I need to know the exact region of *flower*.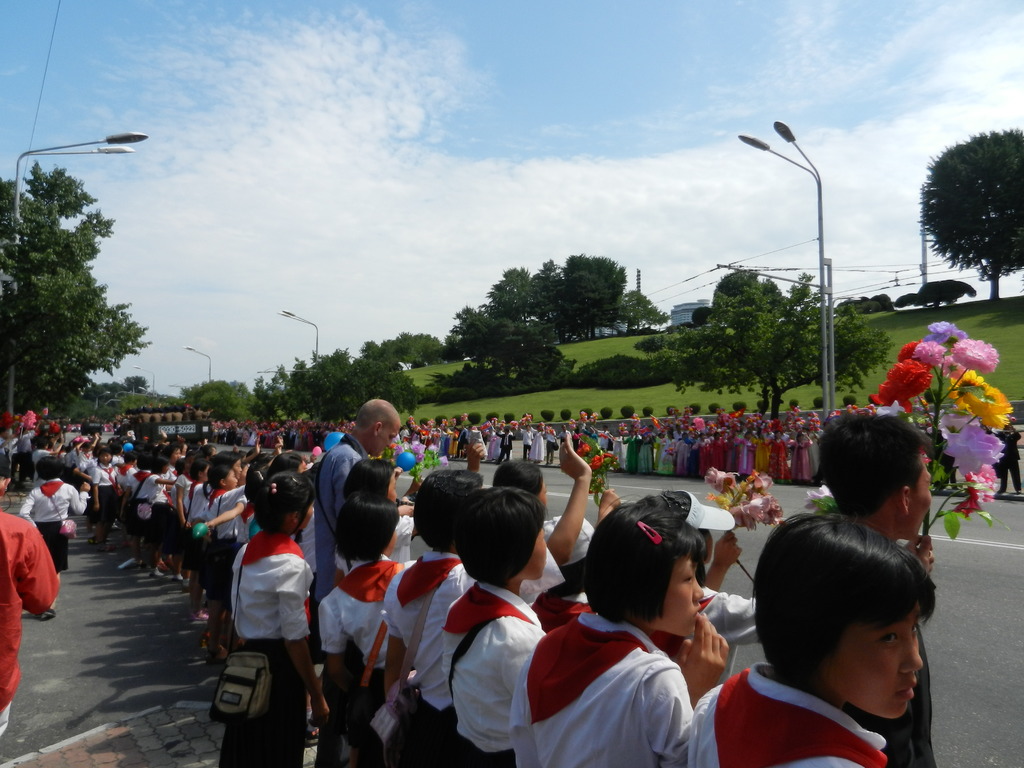
Region: {"x1": 918, "y1": 317, "x2": 959, "y2": 351}.
